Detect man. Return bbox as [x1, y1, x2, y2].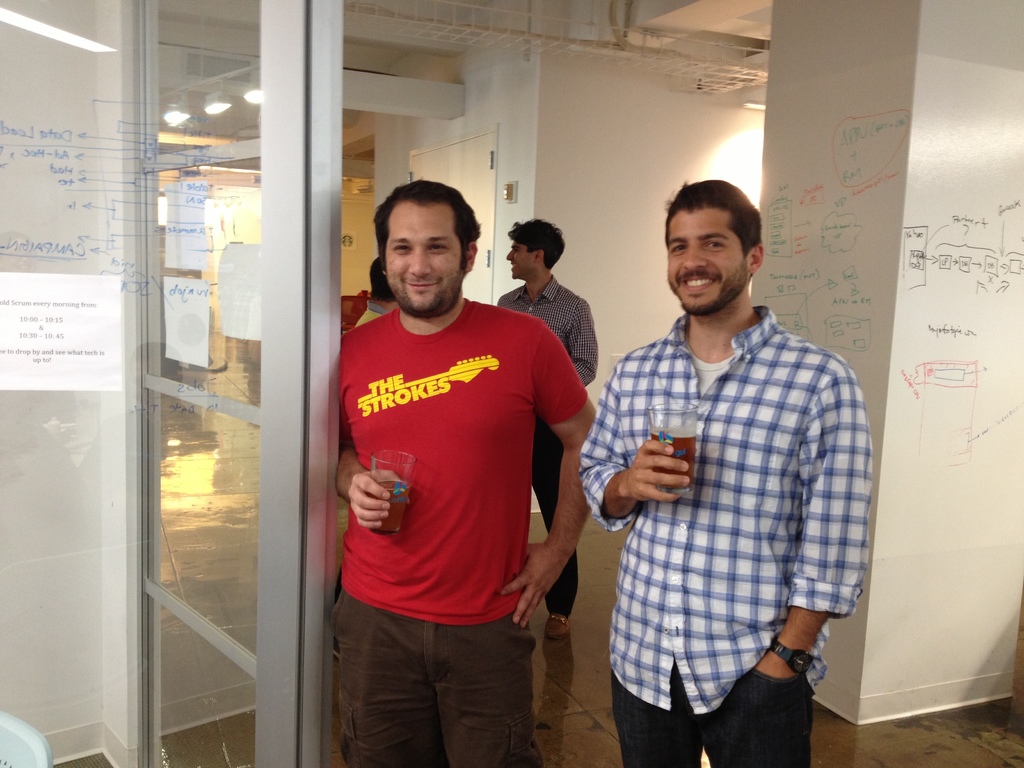
[333, 178, 600, 767].
